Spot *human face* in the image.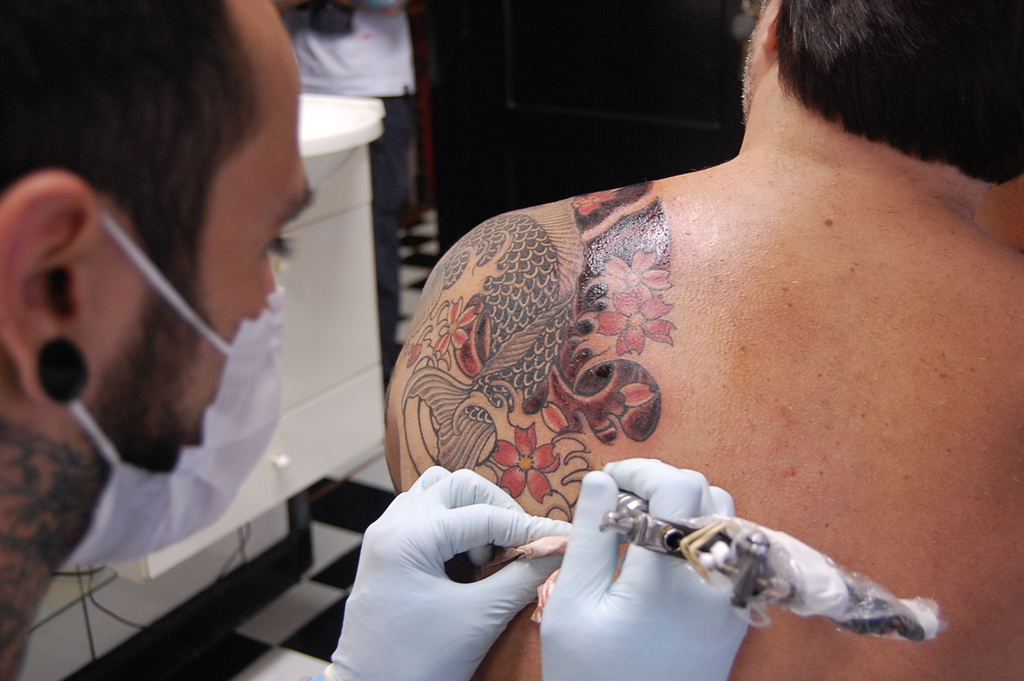
*human face* found at rect(89, 38, 318, 528).
